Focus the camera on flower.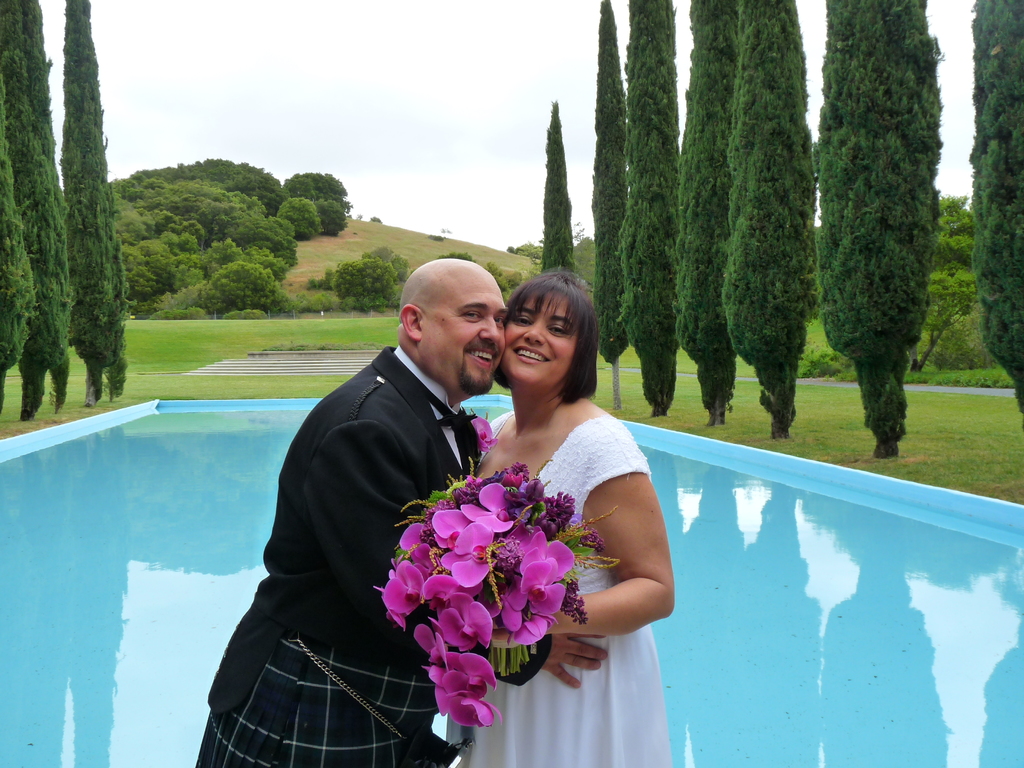
Focus region: [468, 413, 499, 452].
